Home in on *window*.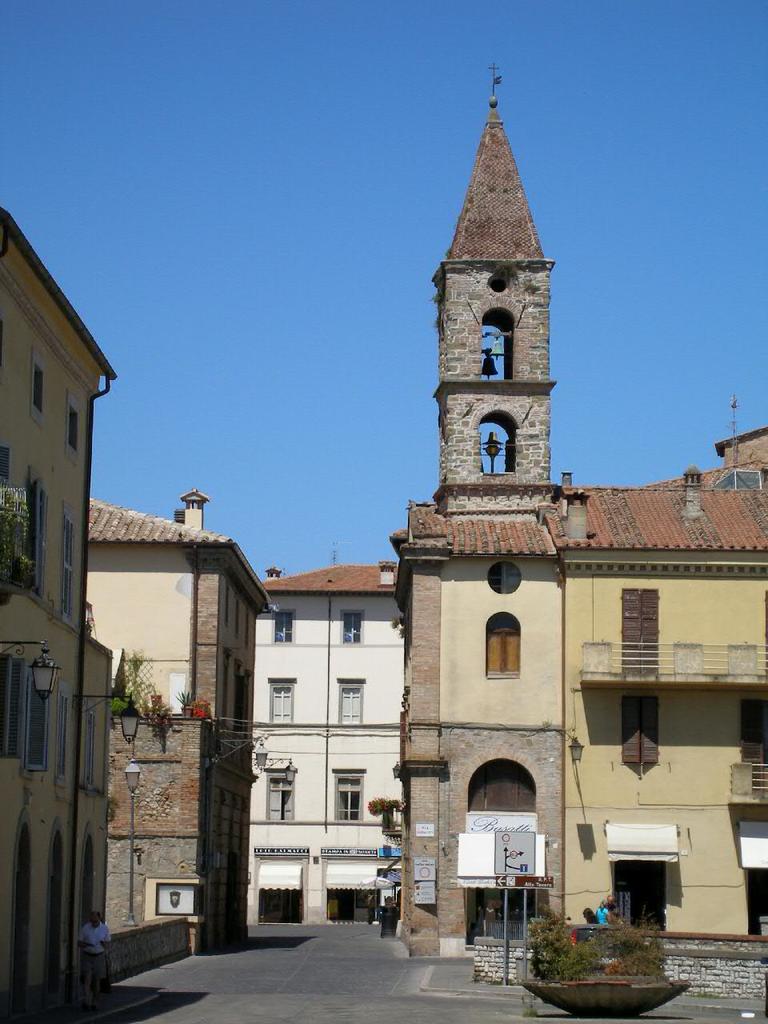
Homed in at {"left": 49, "top": 677, "right": 73, "bottom": 806}.
